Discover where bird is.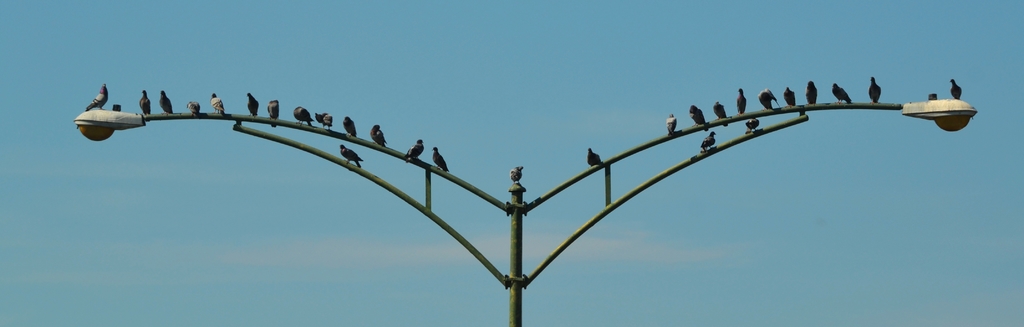
Discovered at crop(733, 86, 745, 116).
